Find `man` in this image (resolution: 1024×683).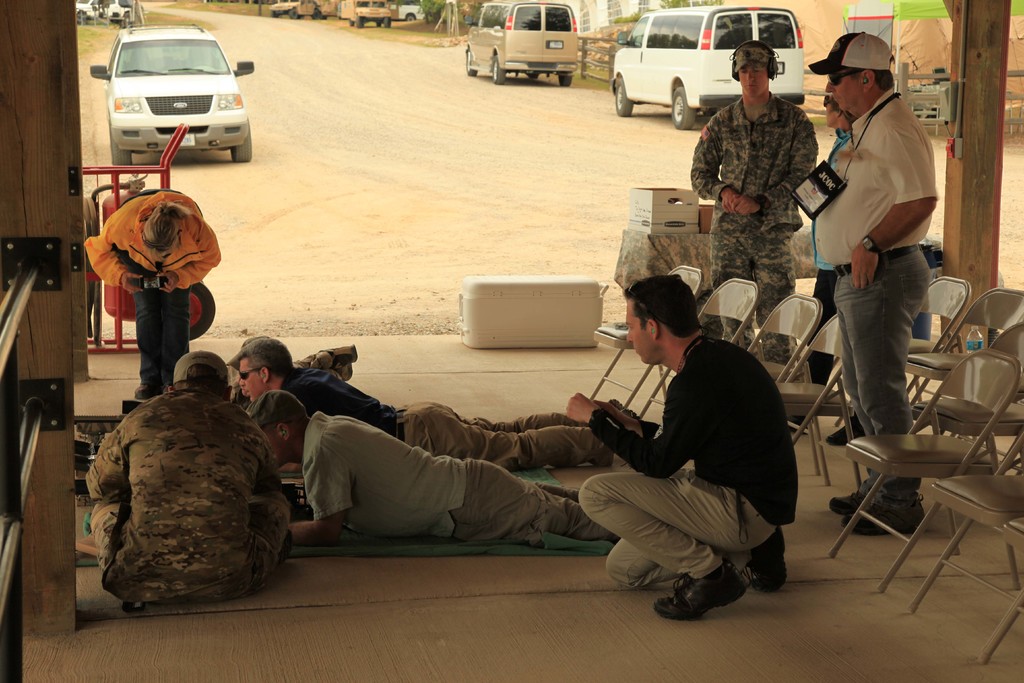
x1=244, y1=390, x2=622, y2=545.
